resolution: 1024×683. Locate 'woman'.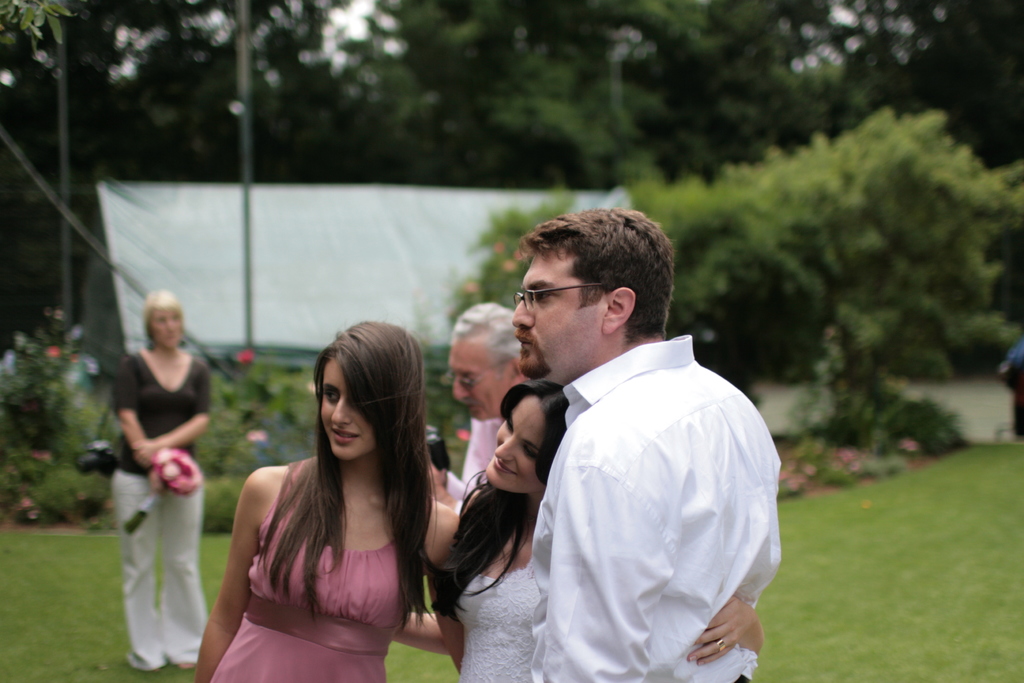
185:325:767:682.
